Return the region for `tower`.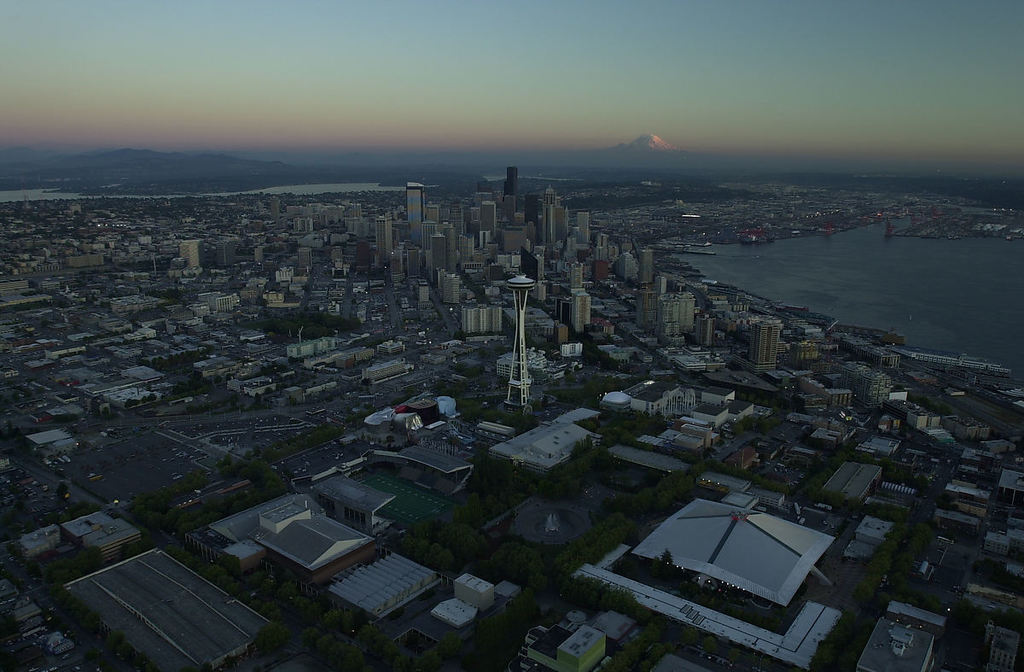
570,262,584,289.
